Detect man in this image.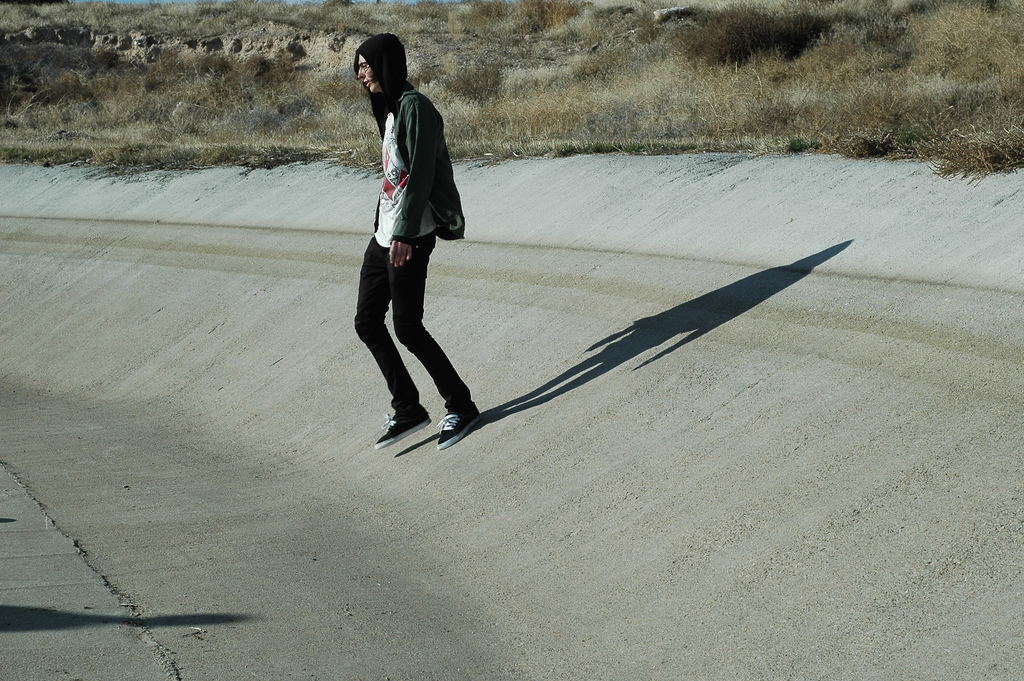
Detection: {"left": 340, "top": 31, "right": 481, "bottom": 452}.
